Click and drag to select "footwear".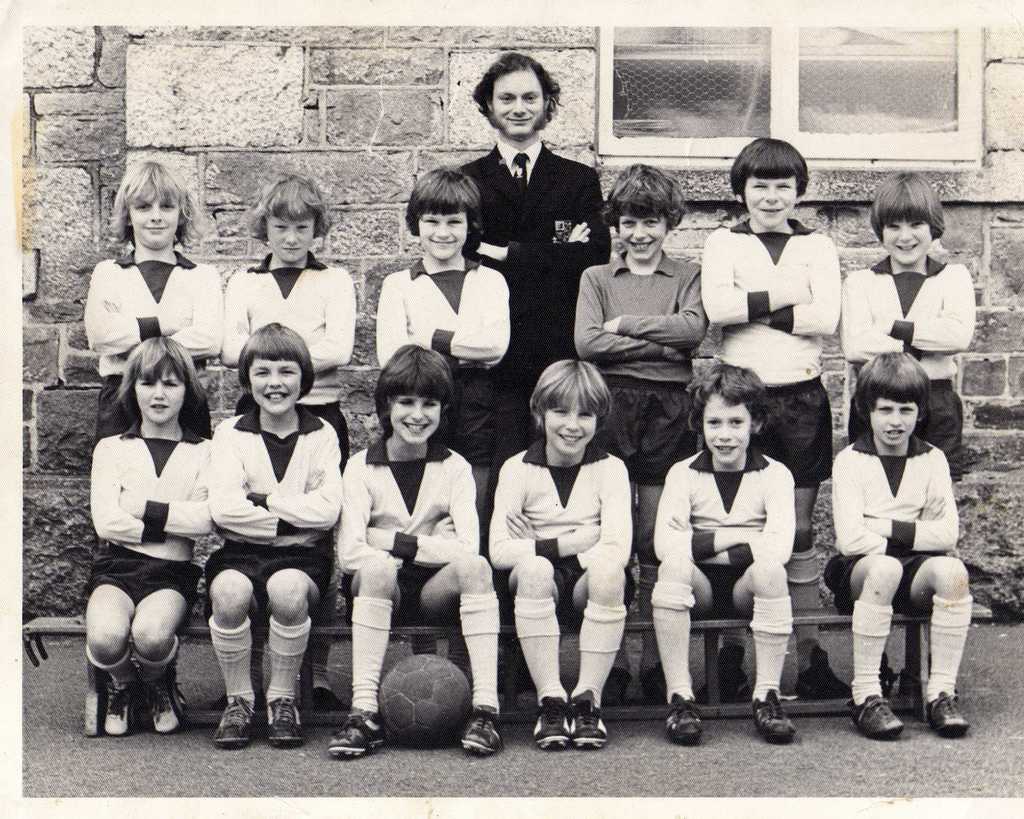
Selection: (x1=715, y1=643, x2=755, y2=701).
